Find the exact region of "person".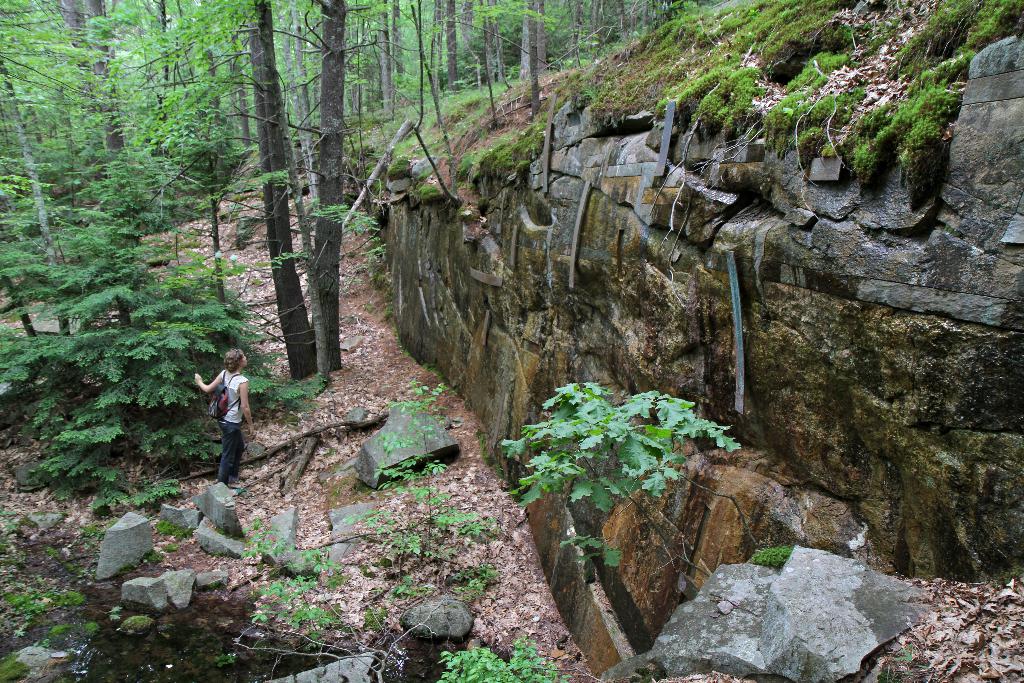
Exact region: (x1=192, y1=347, x2=250, y2=507).
